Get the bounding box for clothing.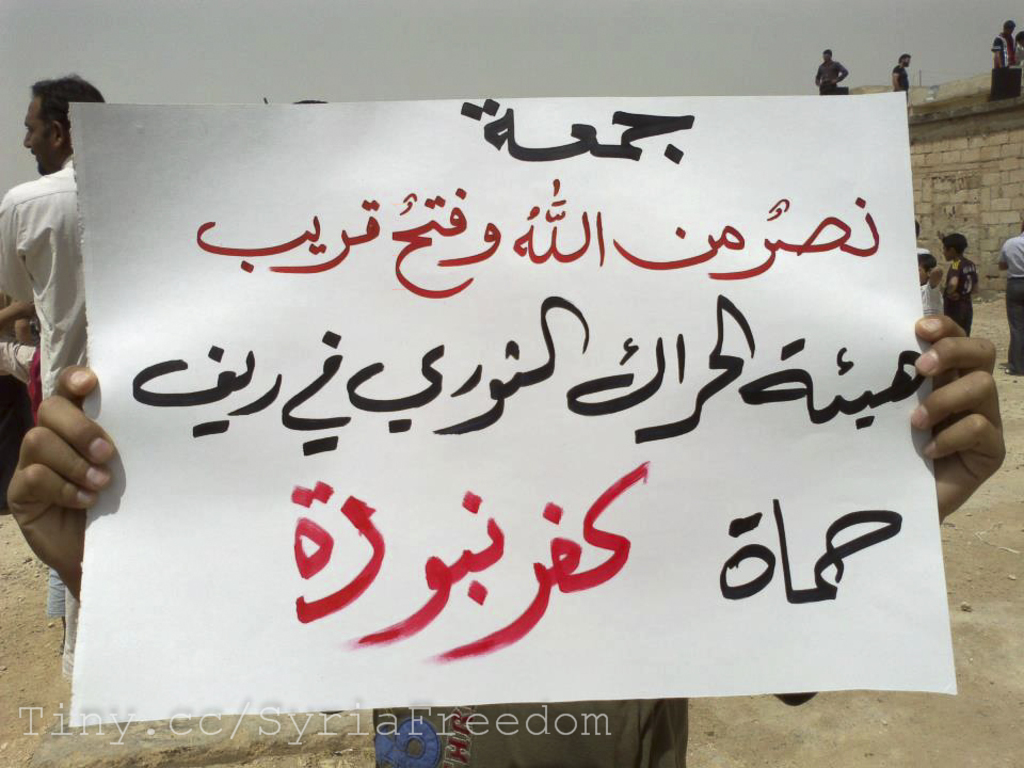
(x1=943, y1=256, x2=978, y2=334).
